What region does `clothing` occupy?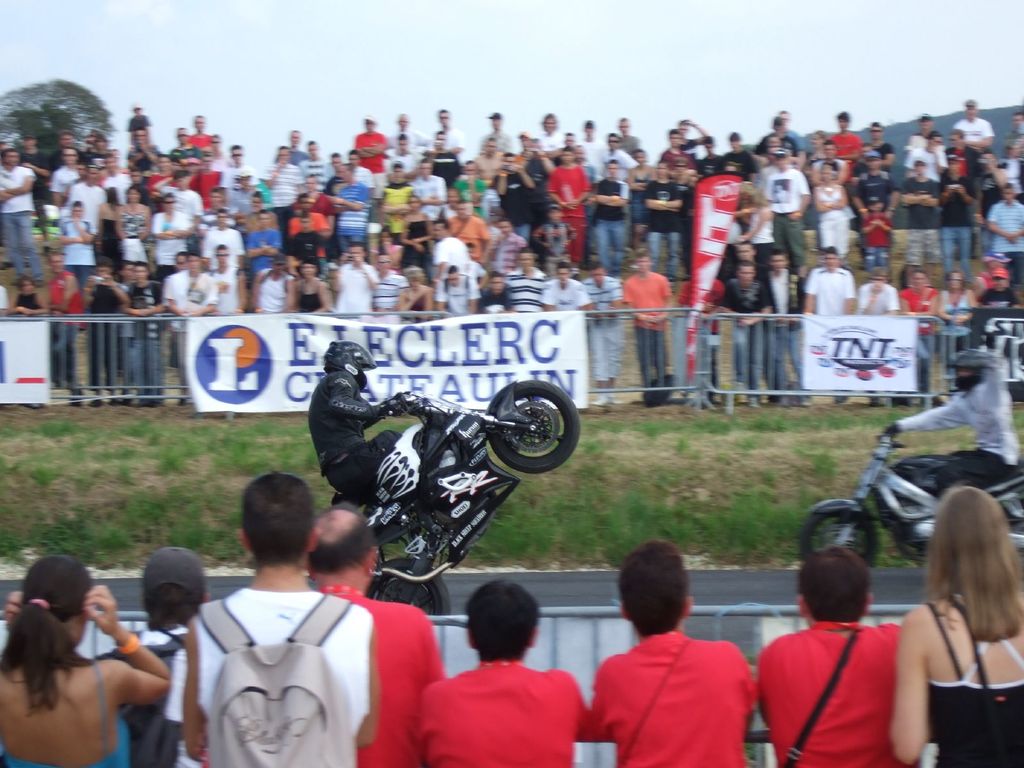
BBox(102, 218, 118, 272).
